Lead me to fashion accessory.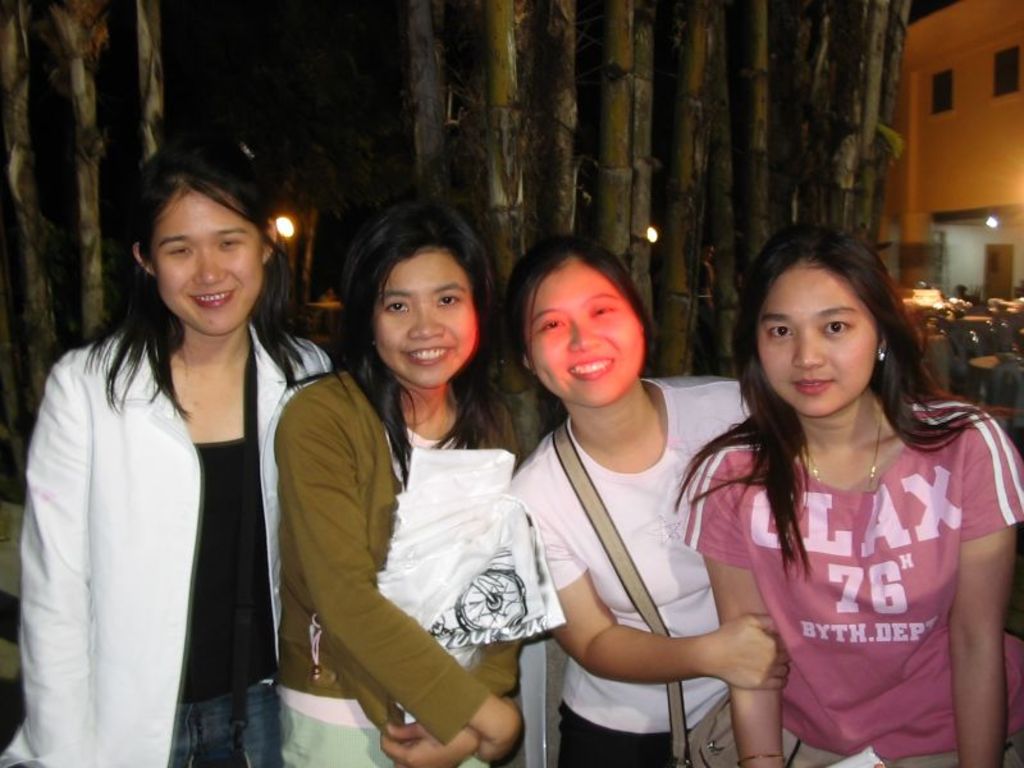
Lead to pyautogui.locateOnScreen(877, 347, 887, 364).
